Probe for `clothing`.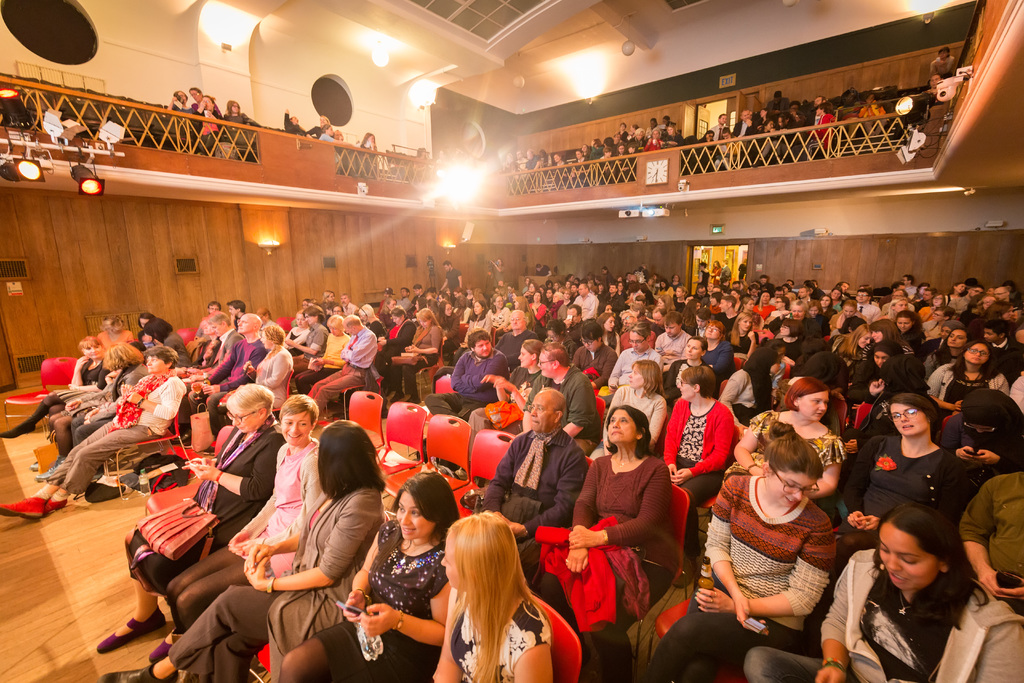
Probe result: 592 146 598 161.
